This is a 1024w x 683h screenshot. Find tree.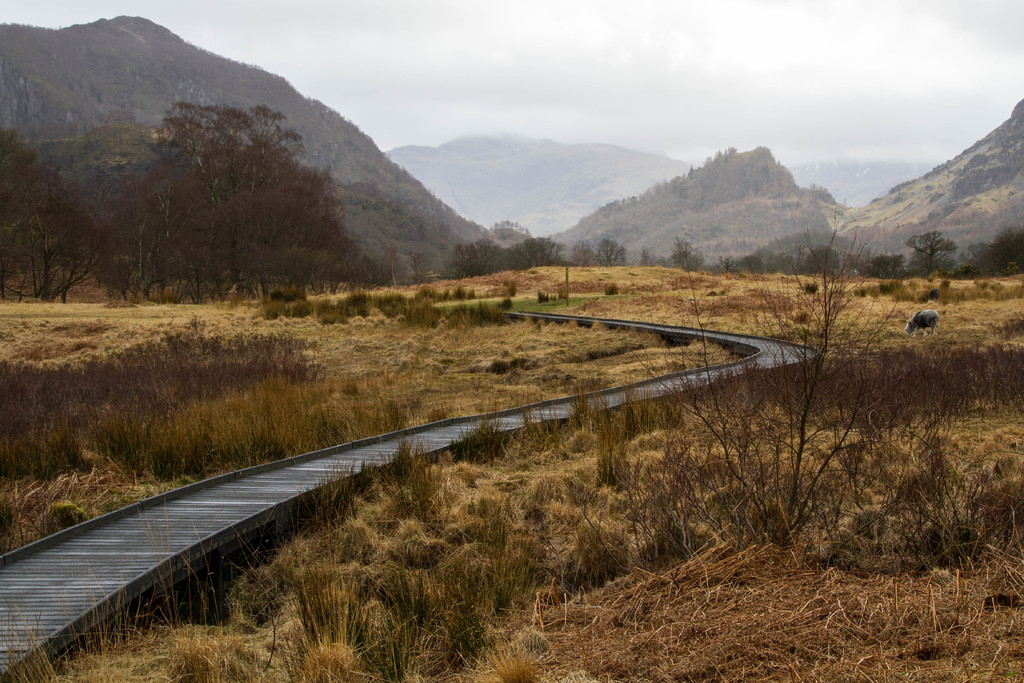
Bounding box: (left=452, top=239, right=496, bottom=274).
